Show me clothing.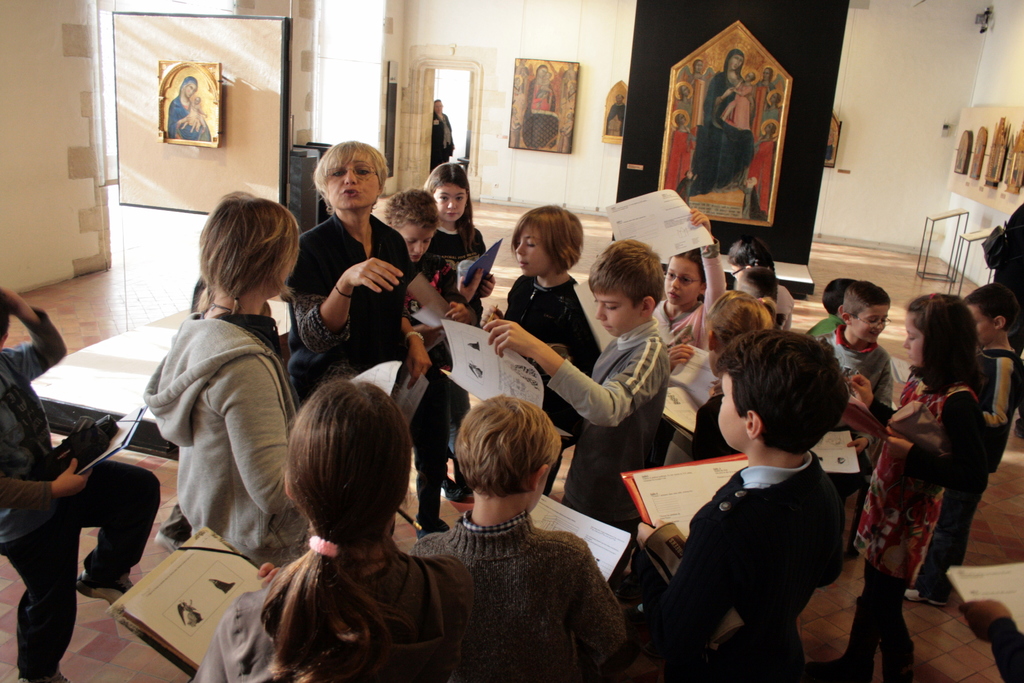
clothing is here: {"left": 426, "top": 475, "right": 637, "bottom": 682}.
